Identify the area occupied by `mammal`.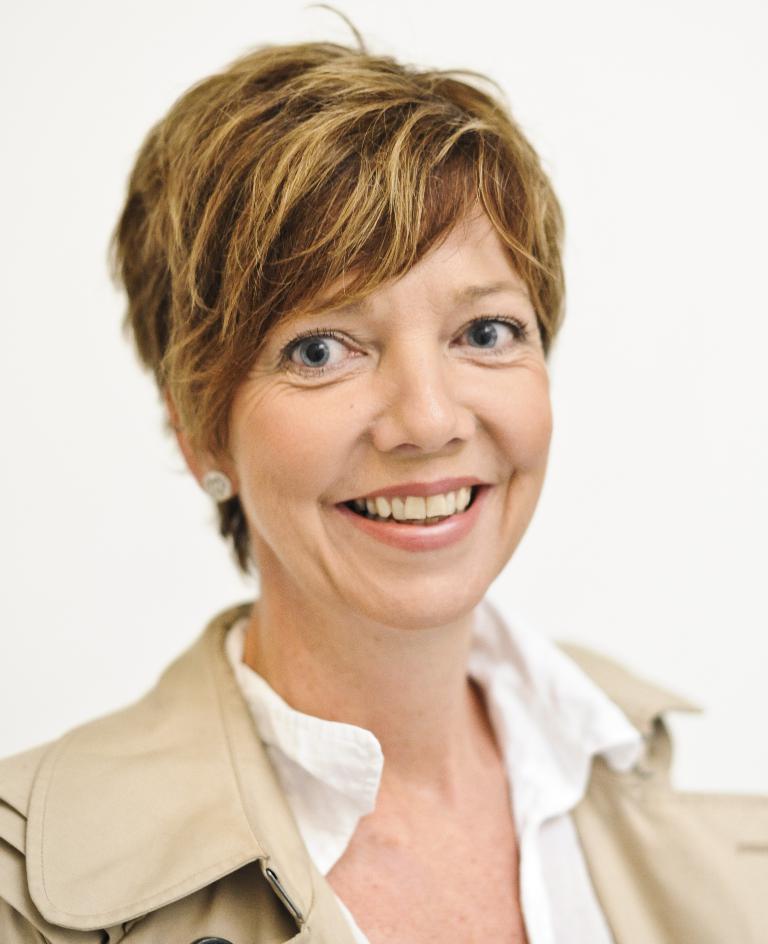
Area: [0,1,767,943].
